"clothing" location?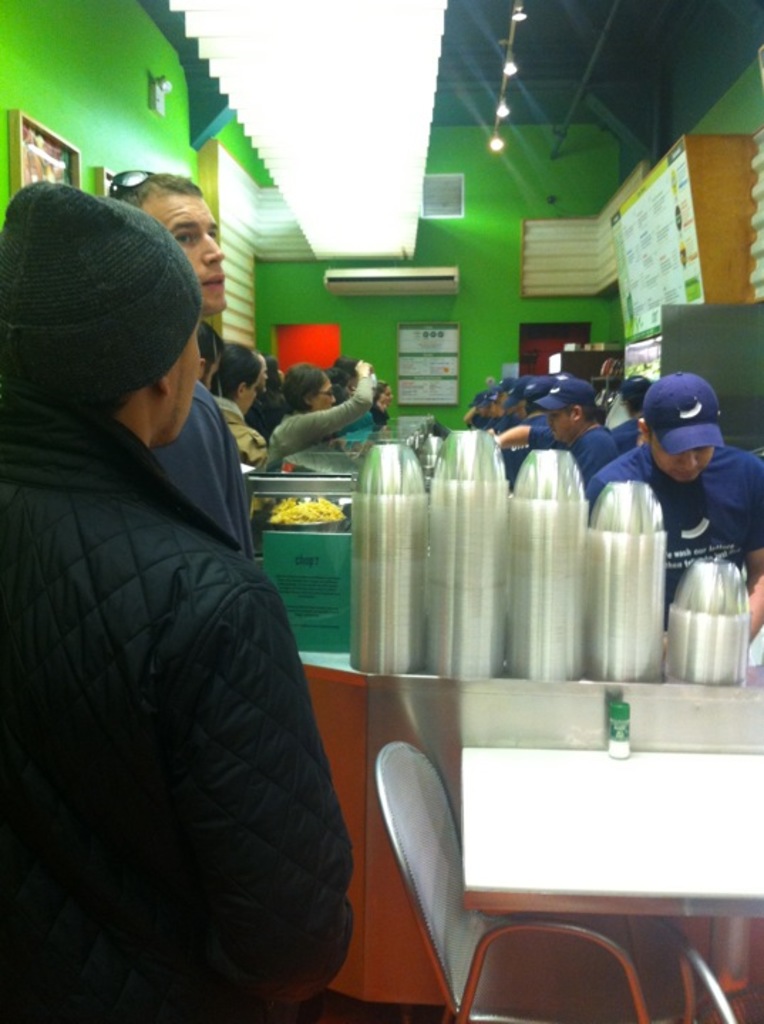
l=562, t=417, r=612, b=474
